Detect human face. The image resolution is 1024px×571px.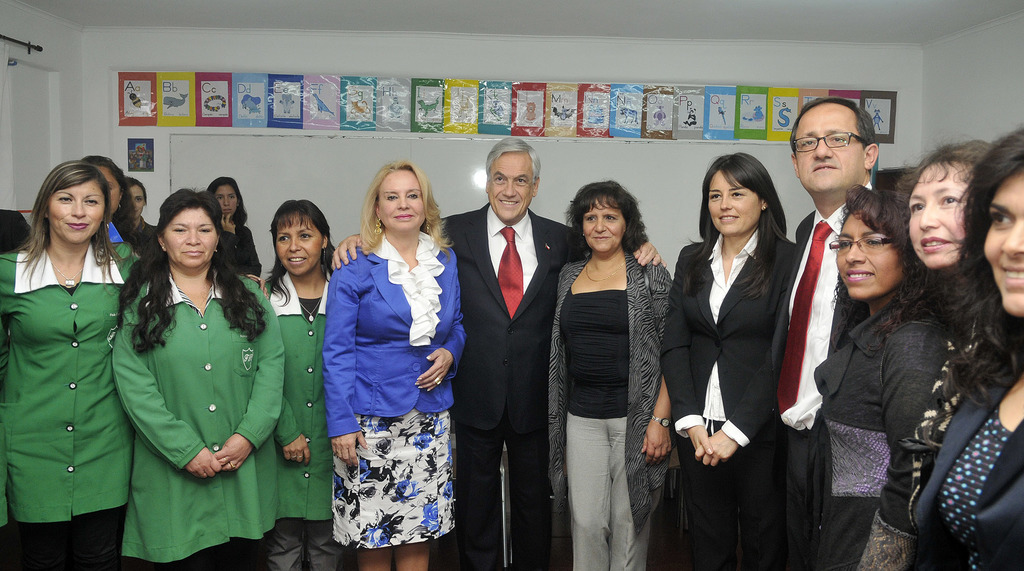
rect(273, 217, 326, 278).
